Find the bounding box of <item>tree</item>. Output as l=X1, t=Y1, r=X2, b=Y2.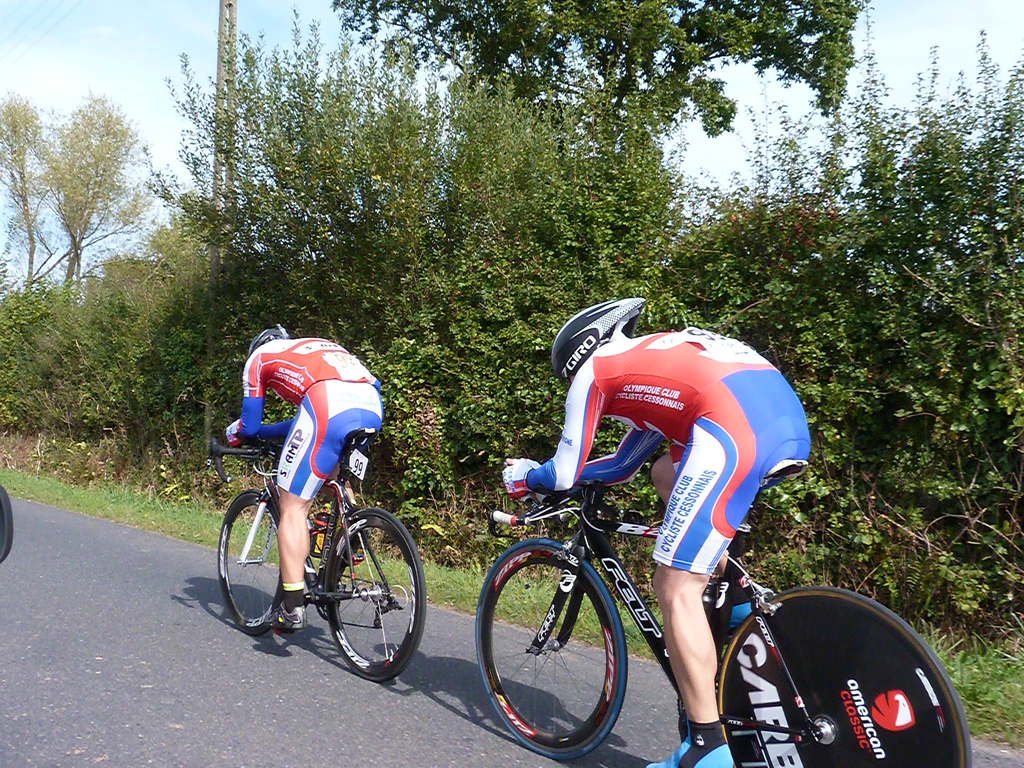
l=21, t=81, r=153, b=310.
